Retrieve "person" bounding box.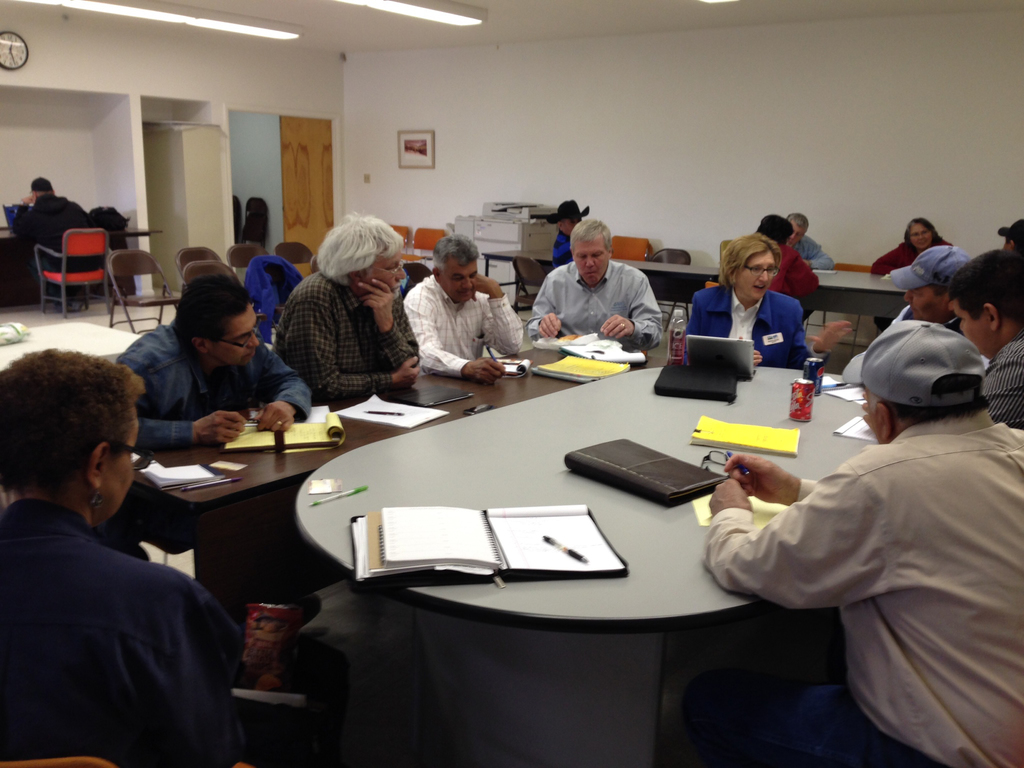
Bounding box: (523, 223, 666, 347).
